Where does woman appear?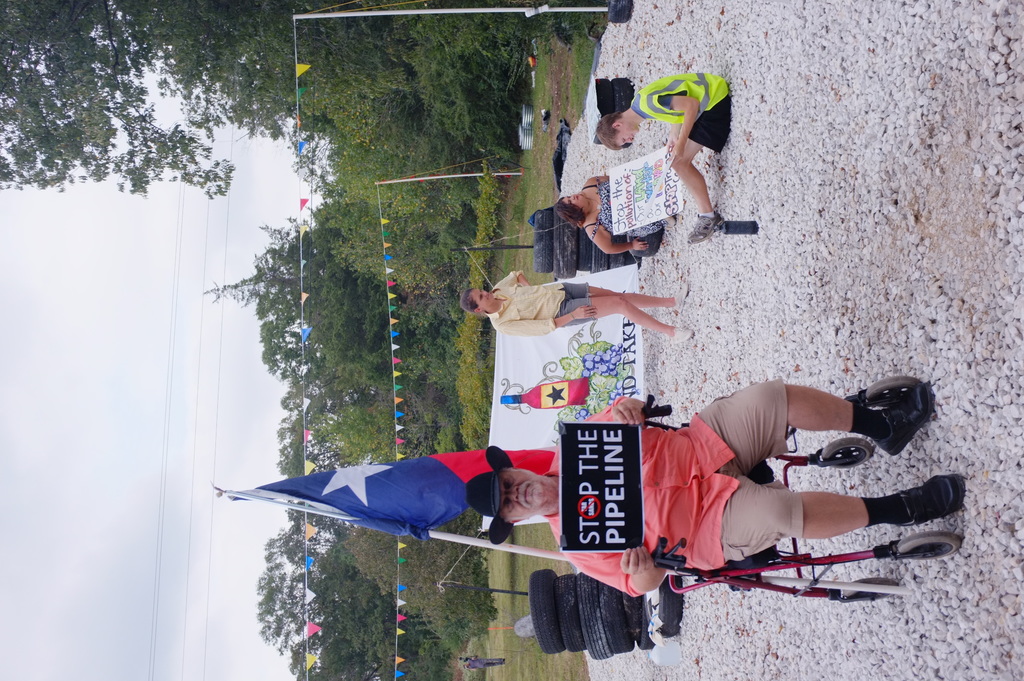
Appears at 552:172:675:258.
